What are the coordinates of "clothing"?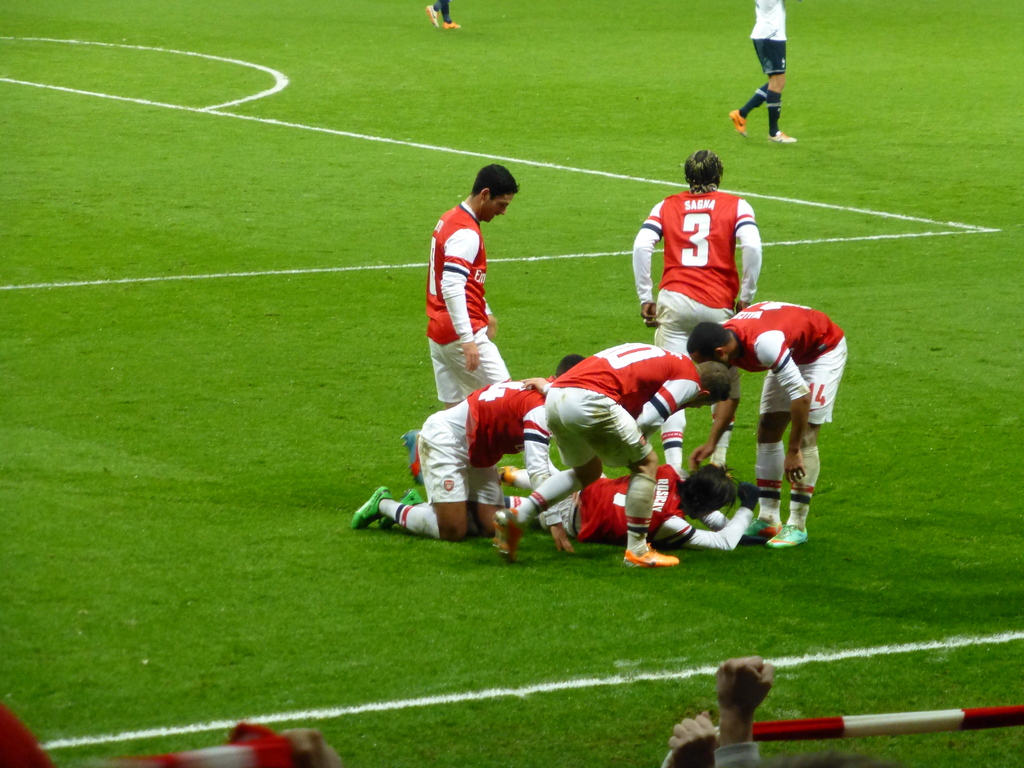
[left=427, top=381, right=561, bottom=522].
